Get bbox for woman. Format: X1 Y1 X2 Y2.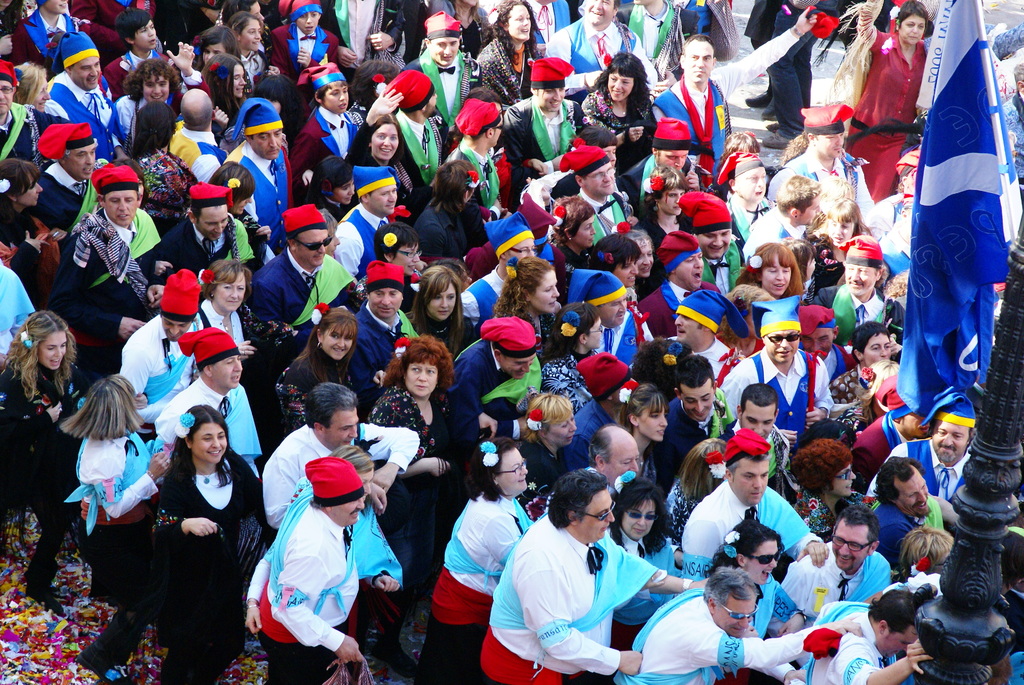
787 446 876 541.
